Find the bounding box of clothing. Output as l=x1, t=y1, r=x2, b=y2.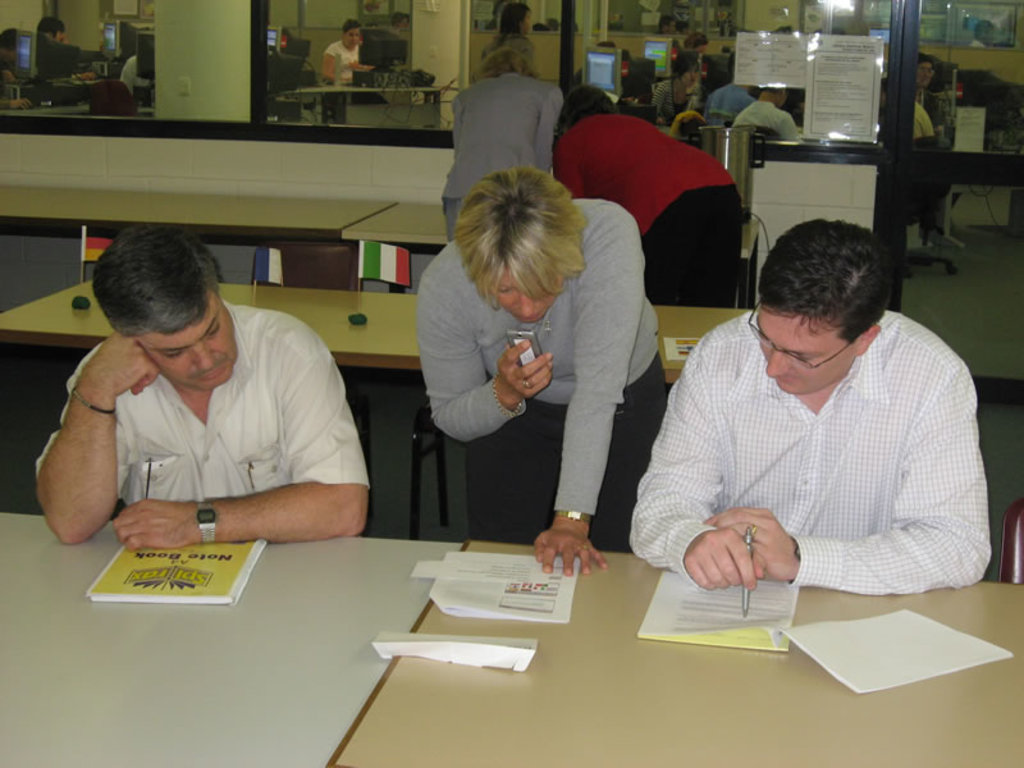
l=411, t=195, r=675, b=547.
